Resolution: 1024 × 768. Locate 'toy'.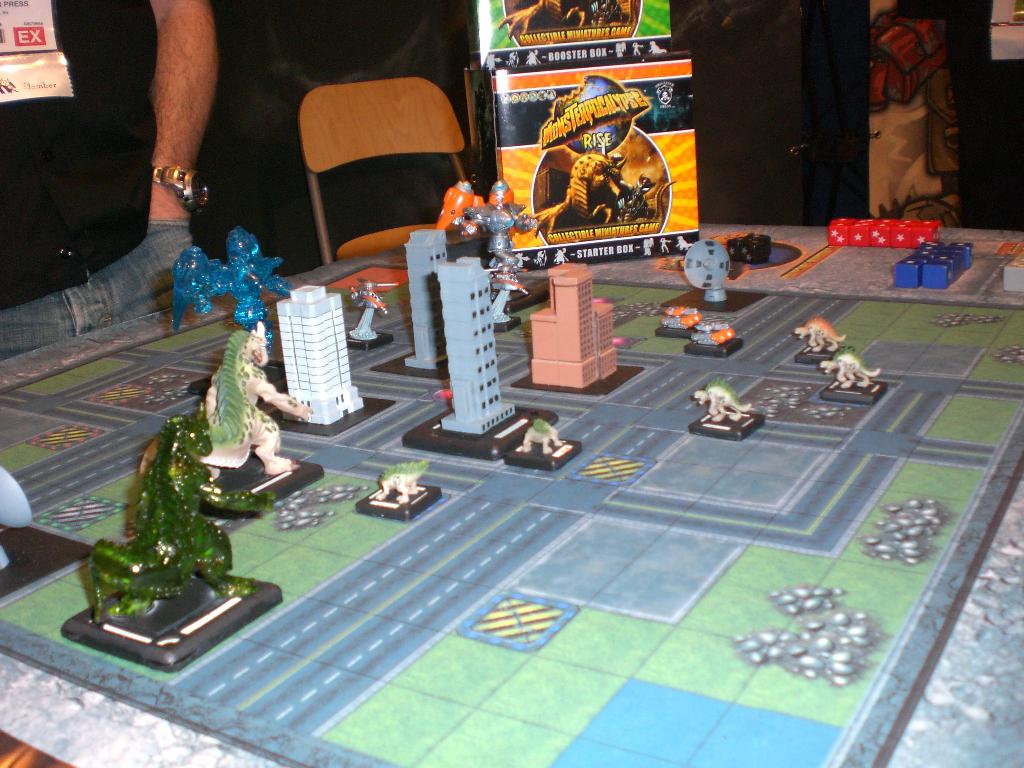
682 236 730 301.
